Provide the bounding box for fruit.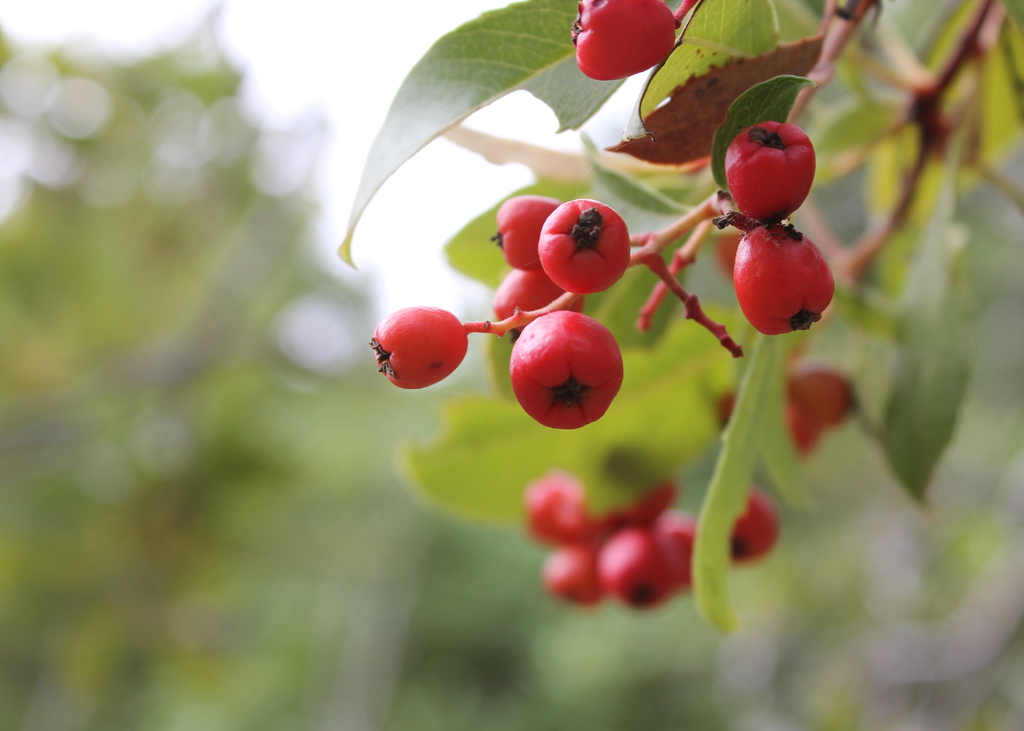
492 193 563 269.
